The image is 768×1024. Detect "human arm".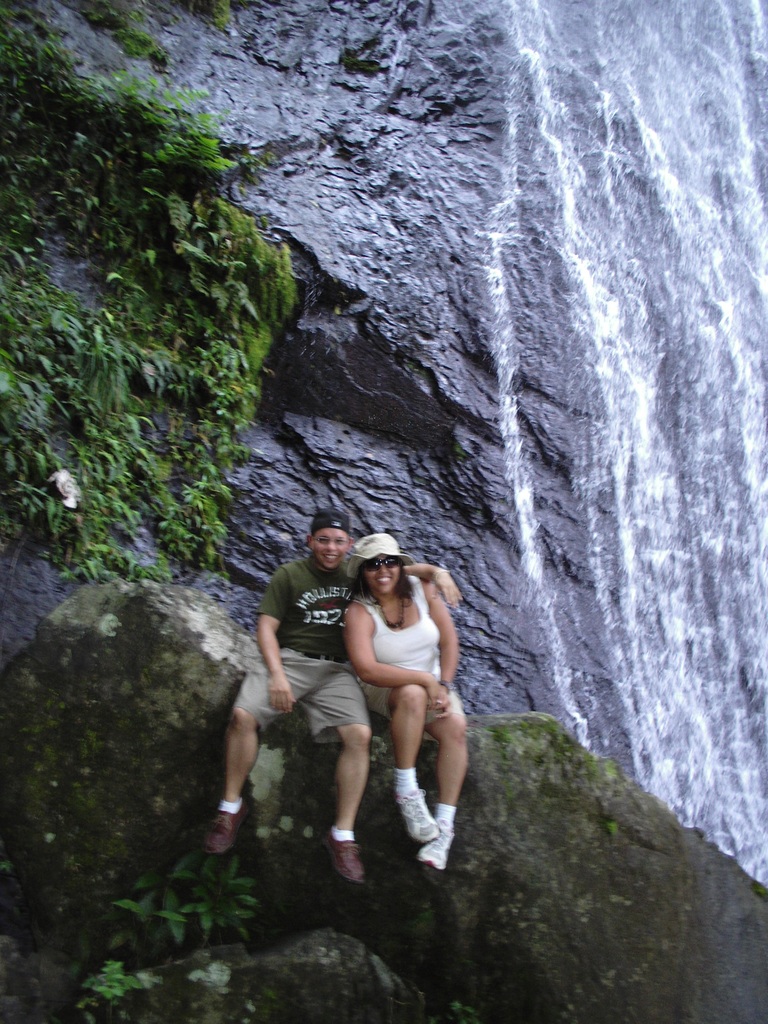
Detection: Rect(343, 603, 448, 713).
